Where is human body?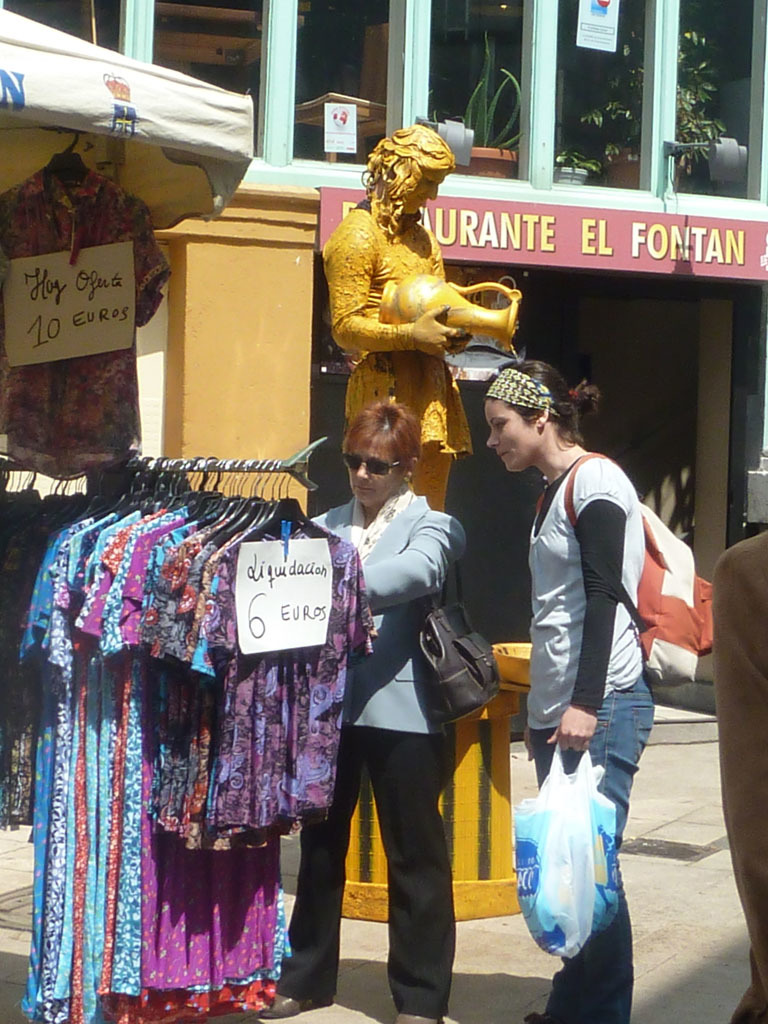
(257,383,472,1023).
